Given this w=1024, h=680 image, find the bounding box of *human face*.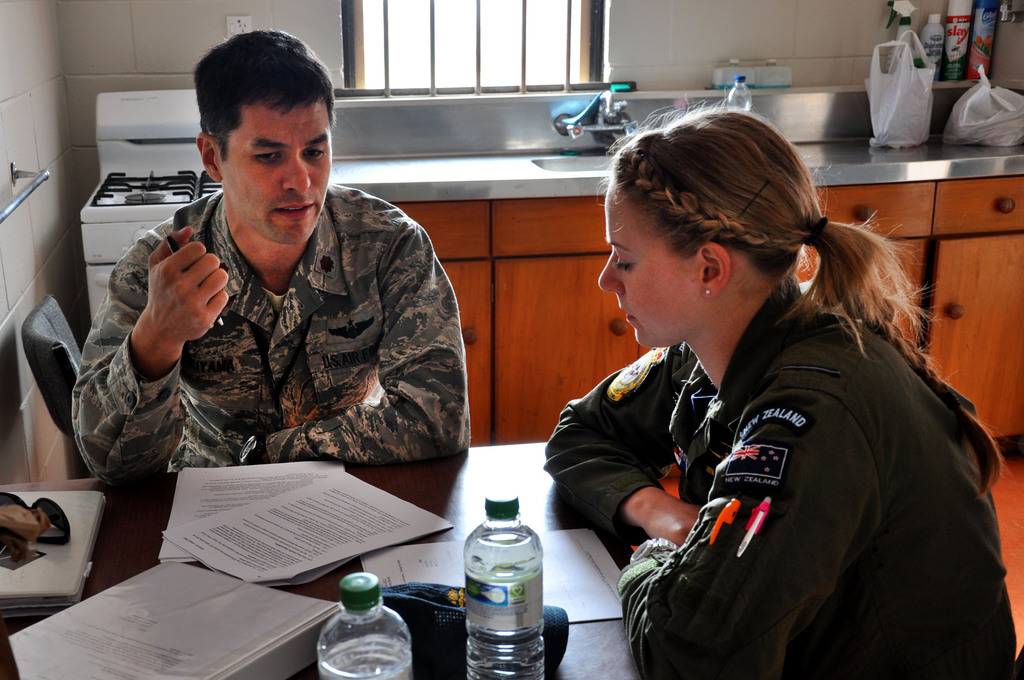
208,94,333,241.
